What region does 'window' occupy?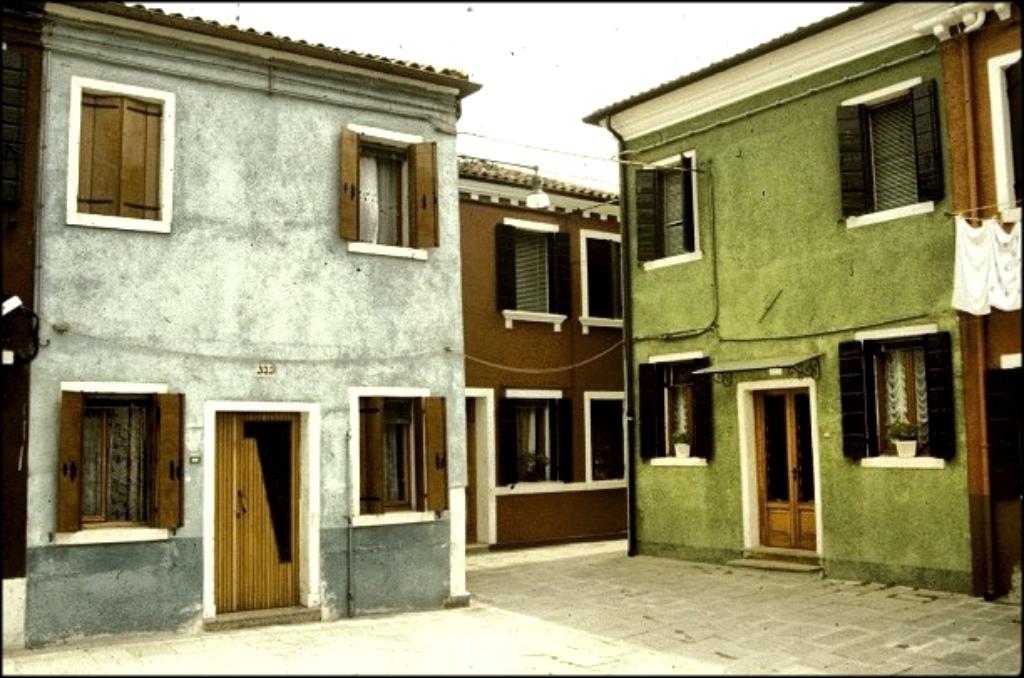
rect(991, 44, 1022, 214).
